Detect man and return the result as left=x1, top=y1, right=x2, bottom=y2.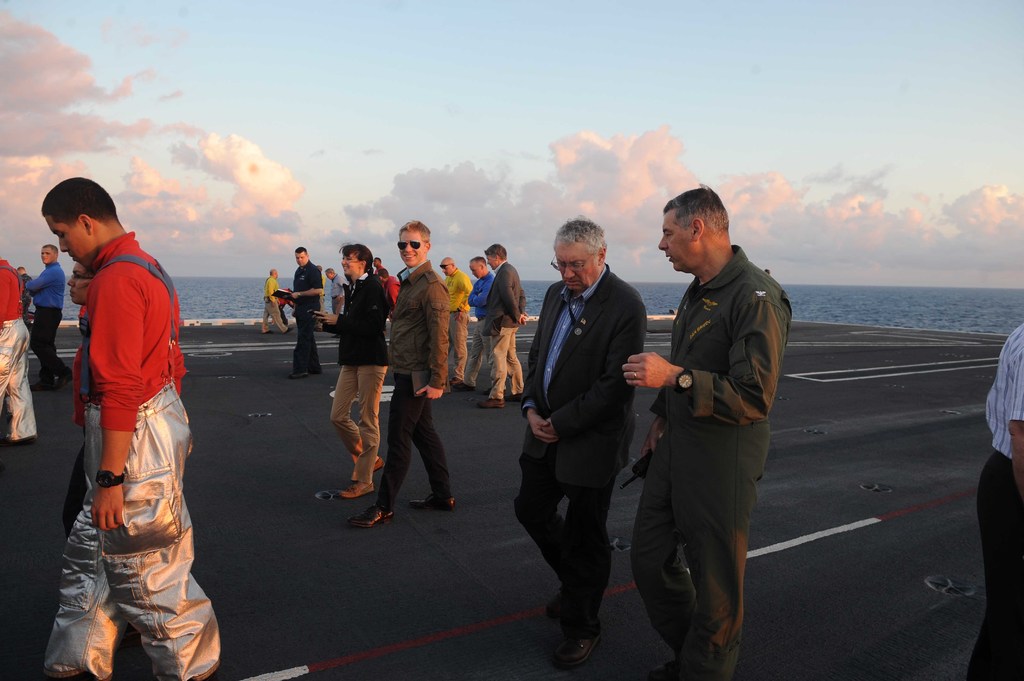
left=365, top=259, right=391, bottom=297.
